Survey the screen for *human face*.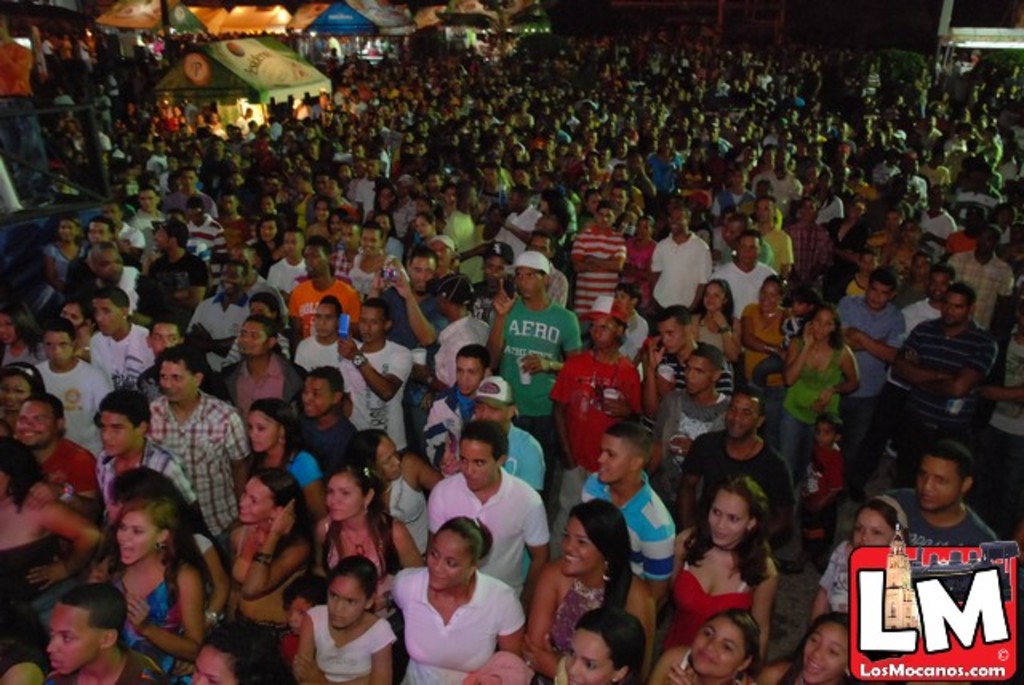
Survey found: 600,439,630,483.
